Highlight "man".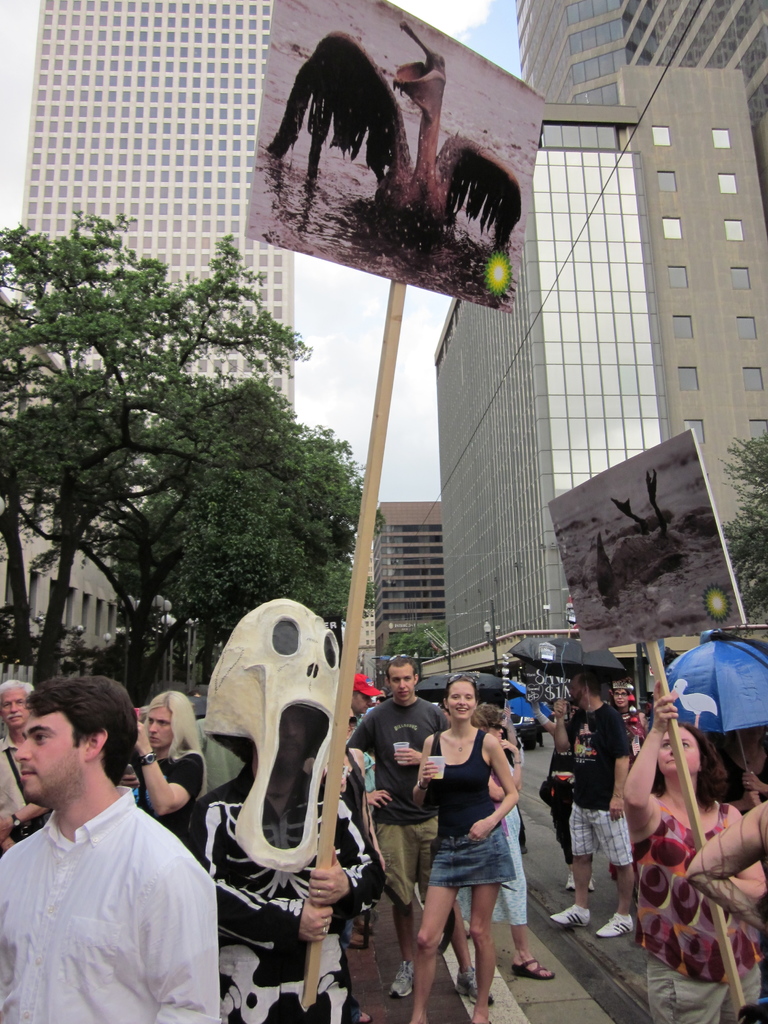
Highlighted region: (left=4, top=671, right=234, bottom=1018).
